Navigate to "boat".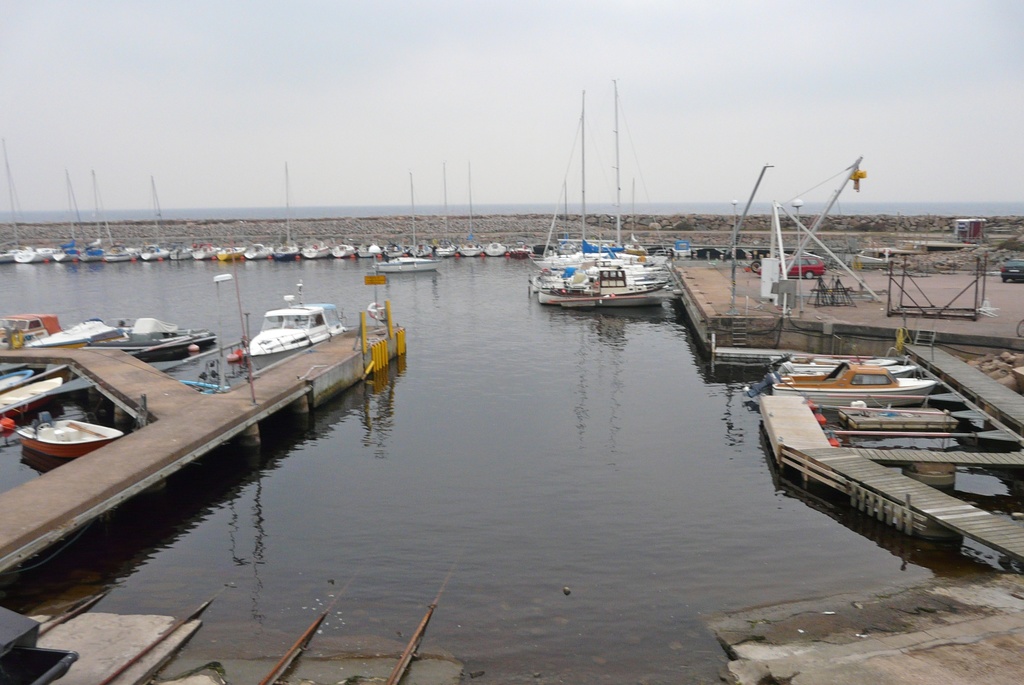
Navigation target: [x1=132, y1=174, x2=169, y2=263].
